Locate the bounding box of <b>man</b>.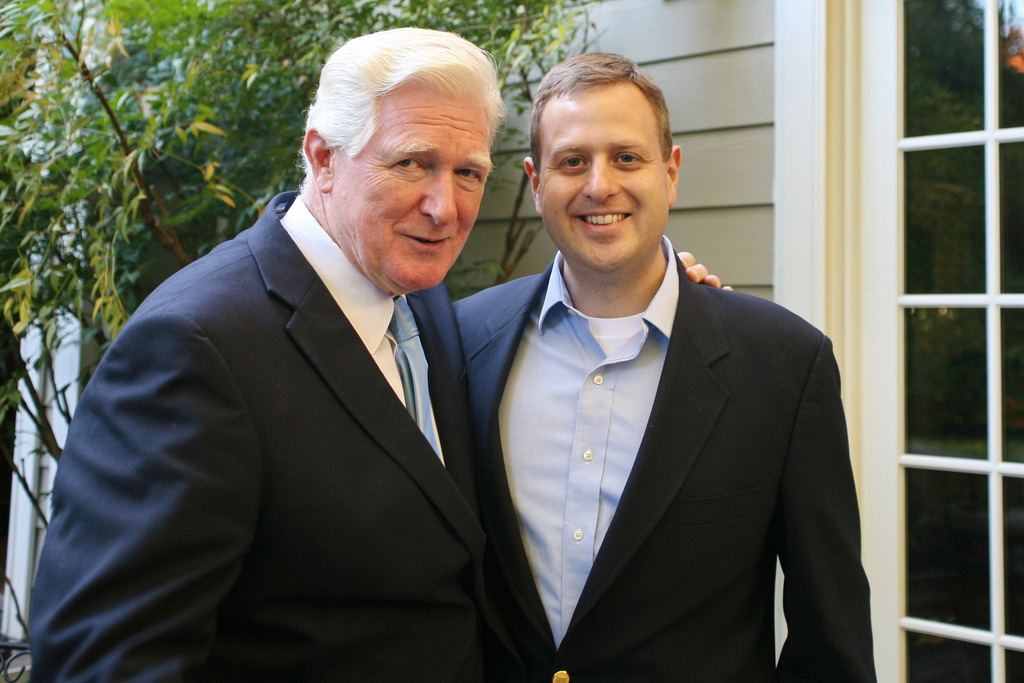
Bounding box: [63,26,572,670].
